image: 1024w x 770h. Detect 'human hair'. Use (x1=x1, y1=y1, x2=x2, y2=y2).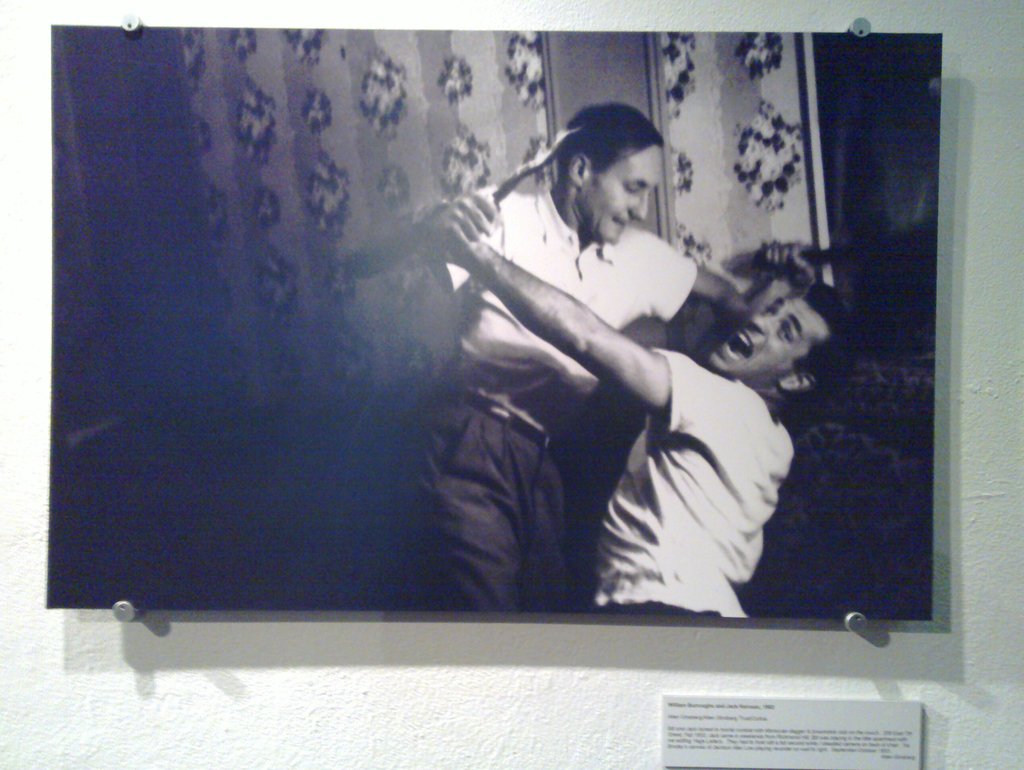
(x1=562, y1=99, x2=665, y2=177).
